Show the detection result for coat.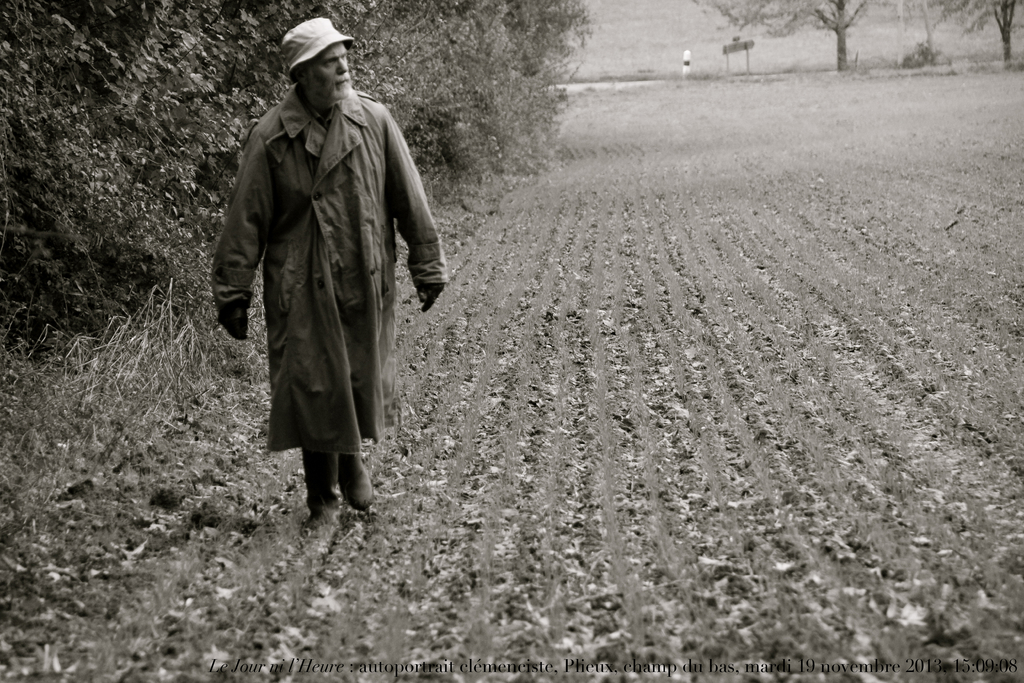
box(230, 78, 429, 433).
